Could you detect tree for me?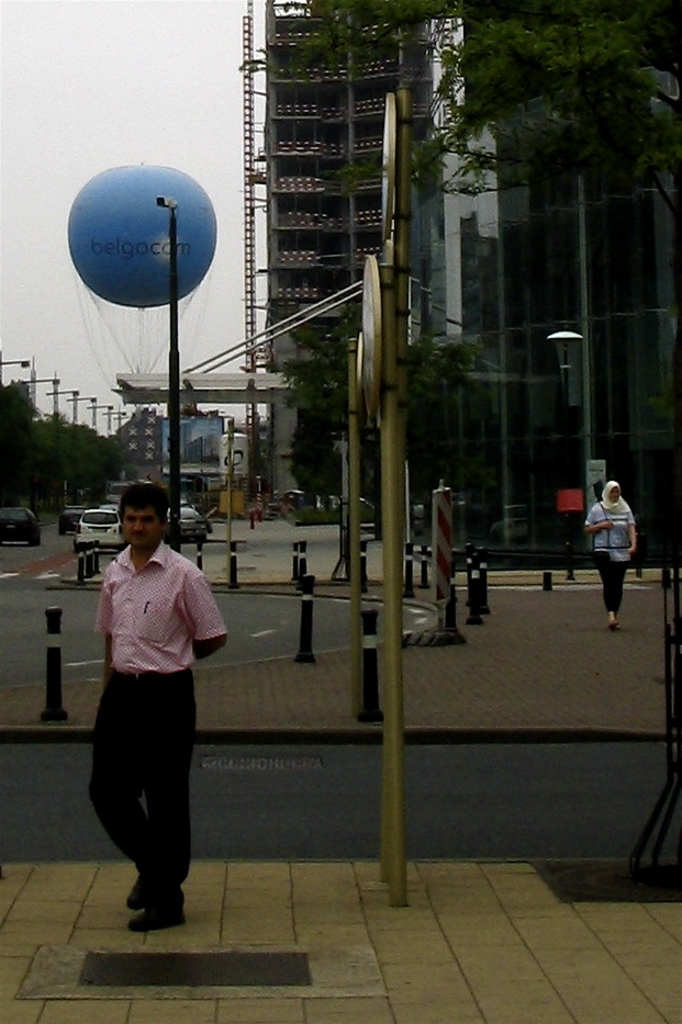
Detection result: l=238, t=0, r=681, b=201.
